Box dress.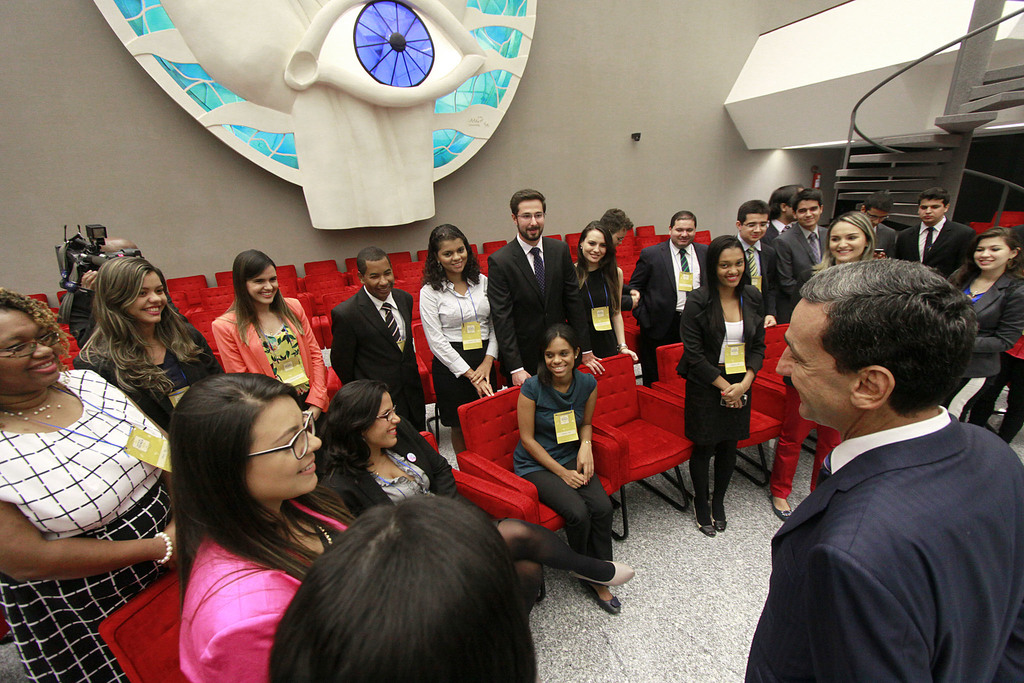
(580, 270, 619, 357).
